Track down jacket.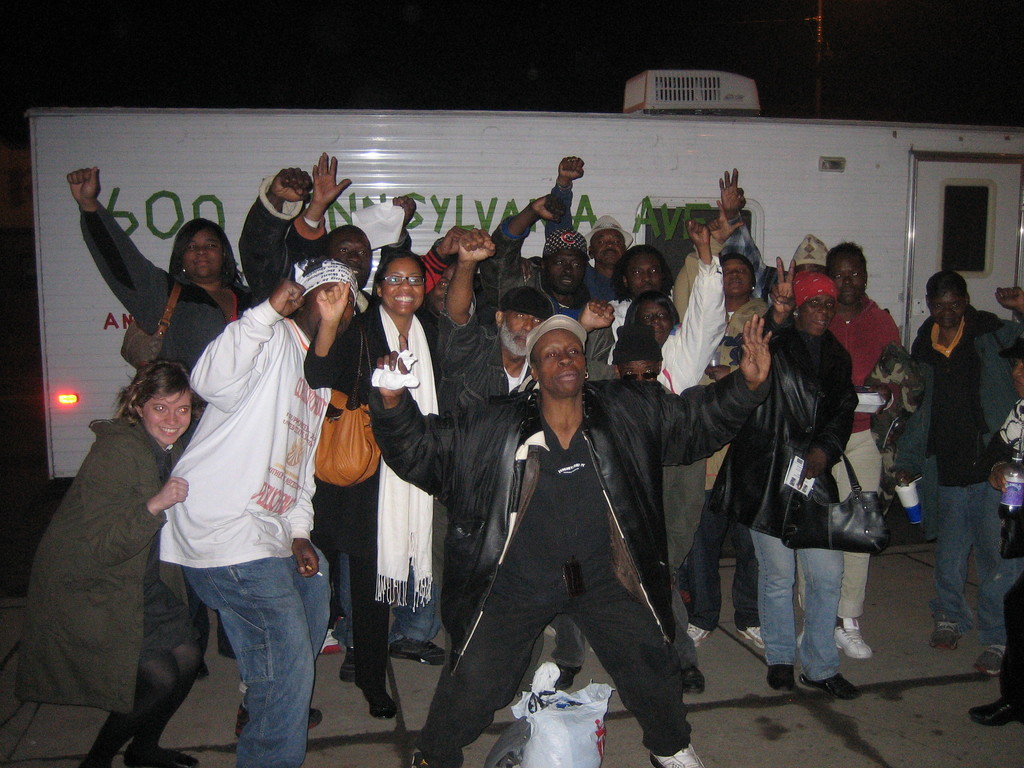
Tracked to box(854, 339, 922, 458).
